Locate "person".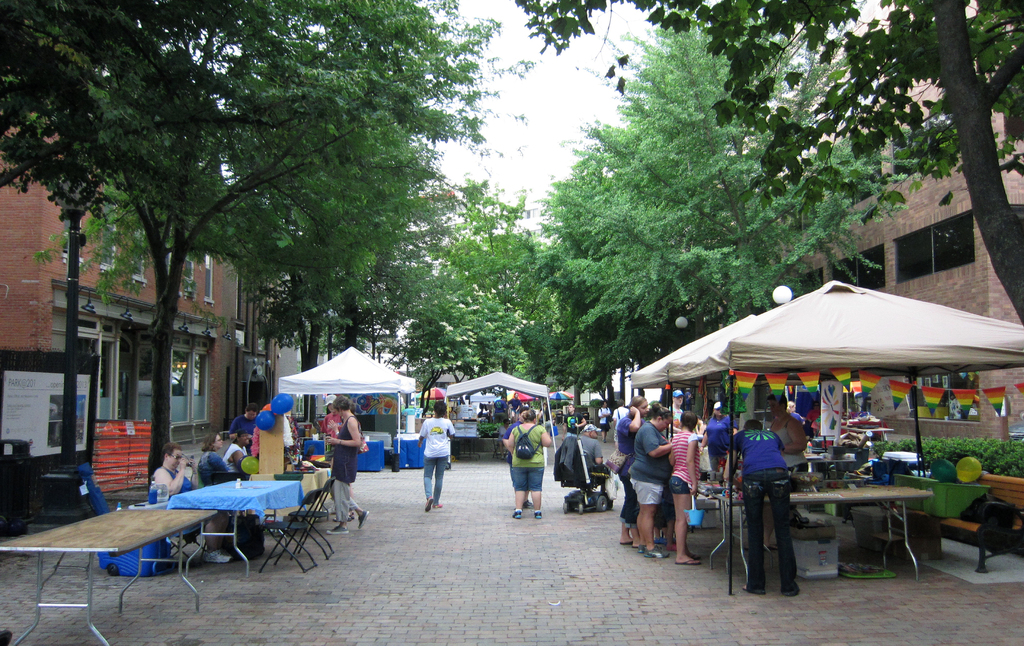
Bounding box: [318,394,371,535].
